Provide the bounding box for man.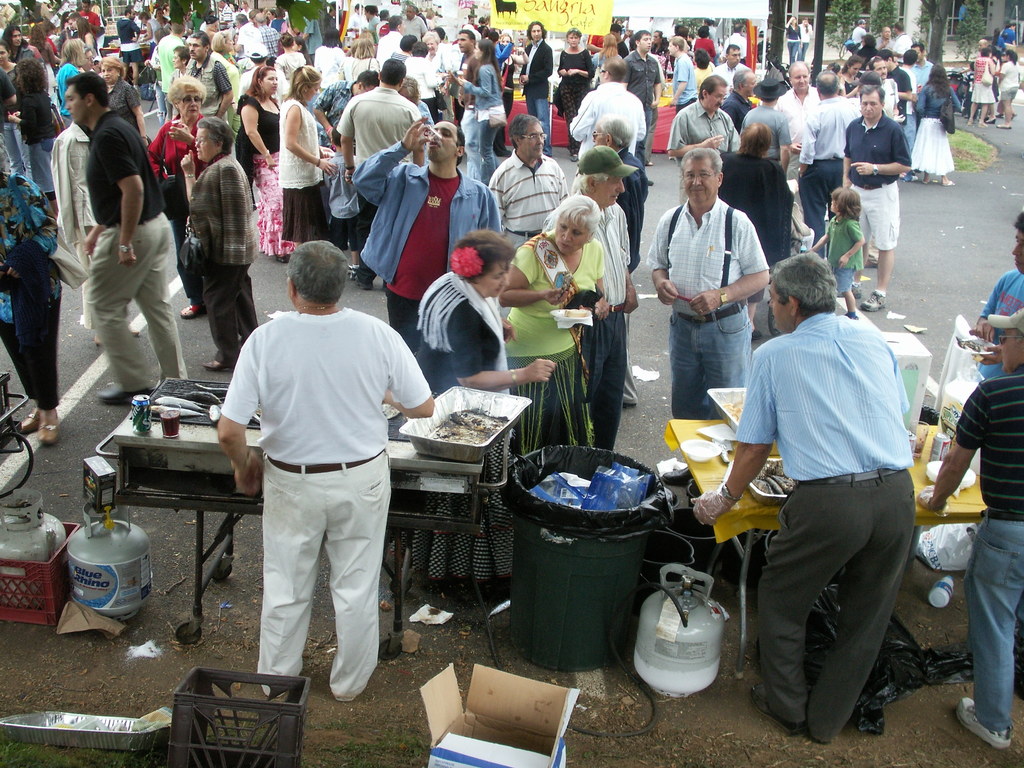
(865,61,904,123).
